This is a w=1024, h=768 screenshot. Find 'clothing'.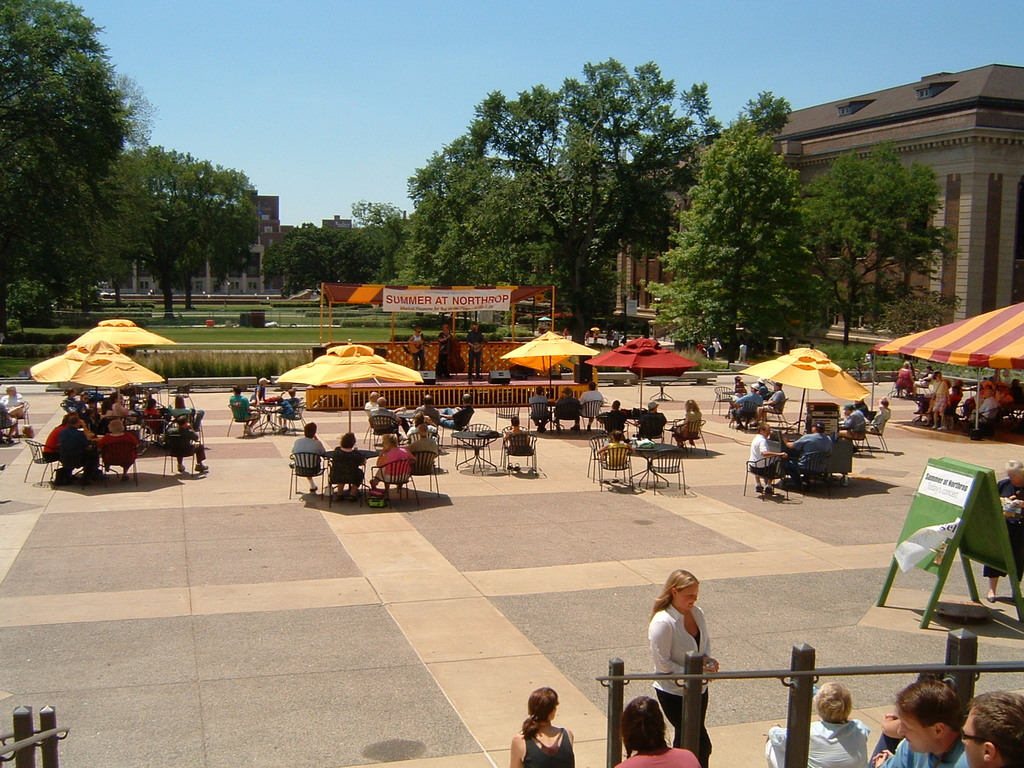
Bounding box: l=612, t=744, r=702, b=767.
